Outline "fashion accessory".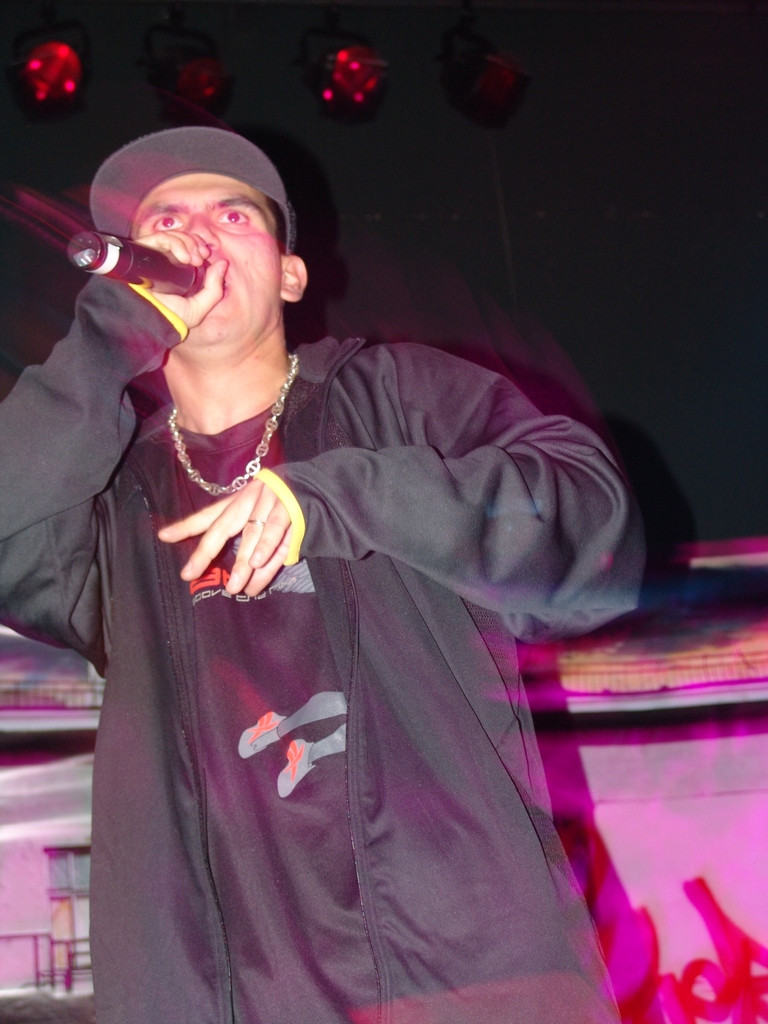
Outline: [247, 516, 264, 520].
